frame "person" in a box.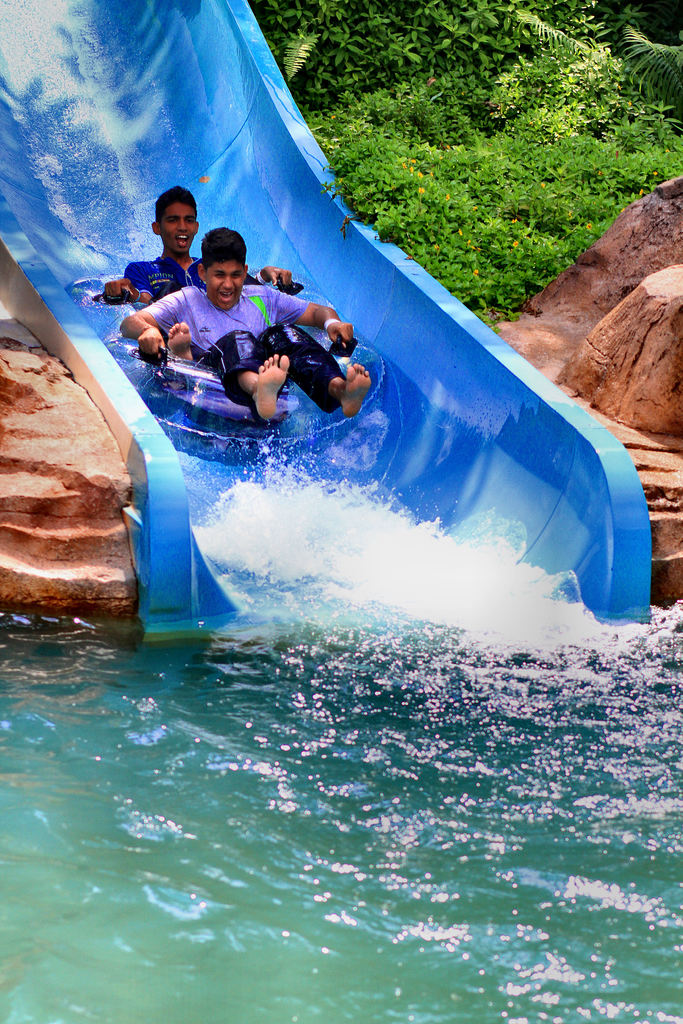
crop(100, 216, 377, 430).
